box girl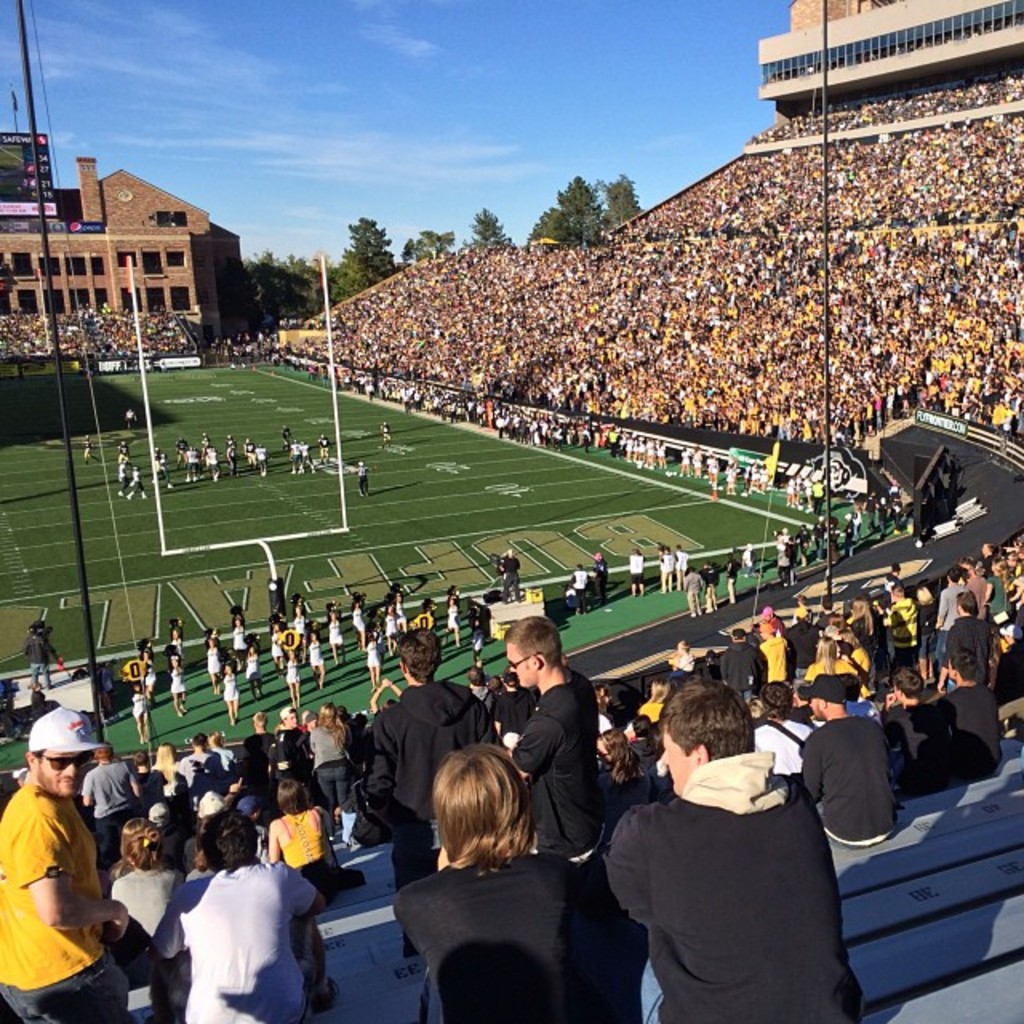
397/746/581/1022
